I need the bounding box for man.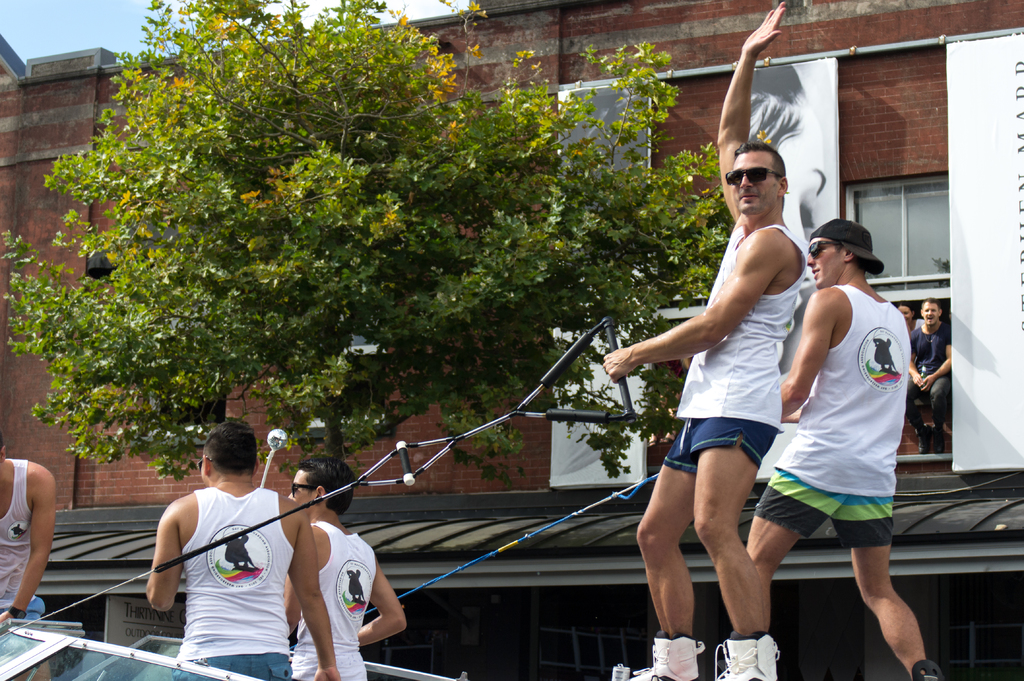
Here it is: 741, 222, 934, 680.
